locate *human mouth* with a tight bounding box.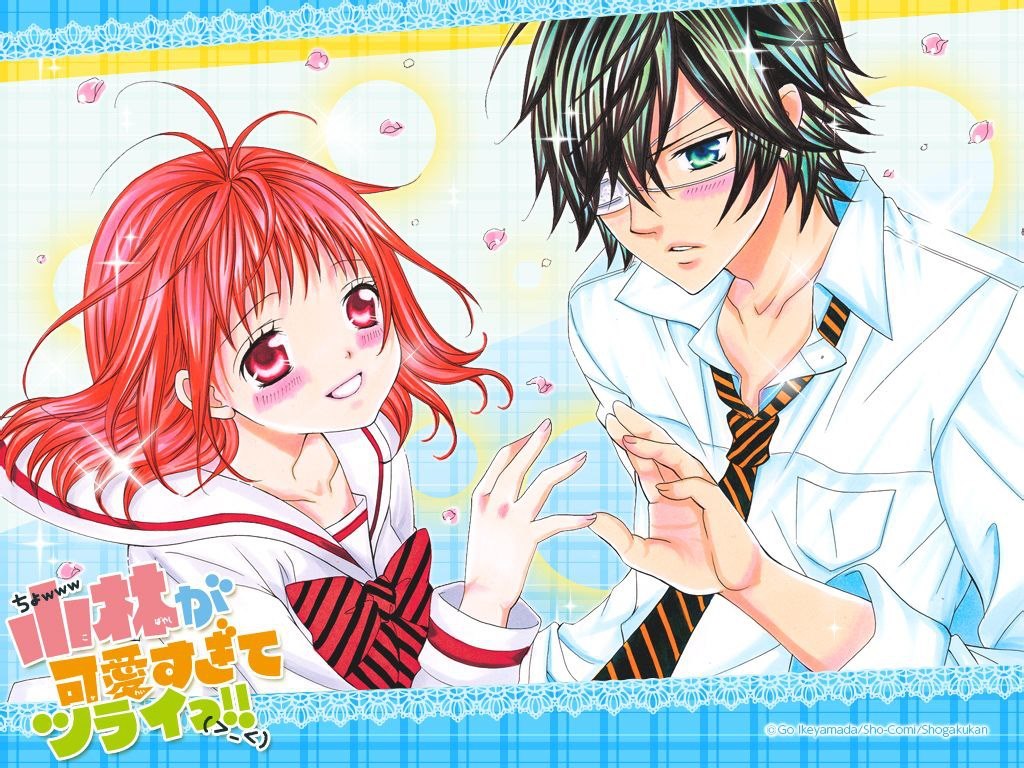
bbox=[667, 241, 699, 254].
